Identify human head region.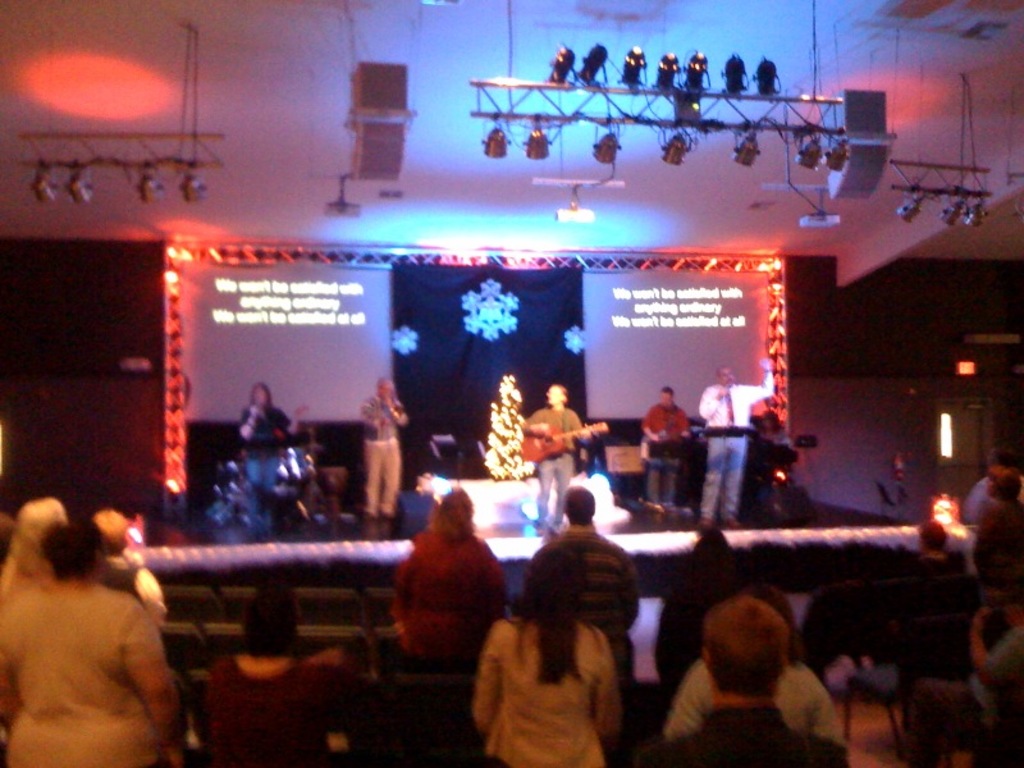
Region: 659/387/676/412.
